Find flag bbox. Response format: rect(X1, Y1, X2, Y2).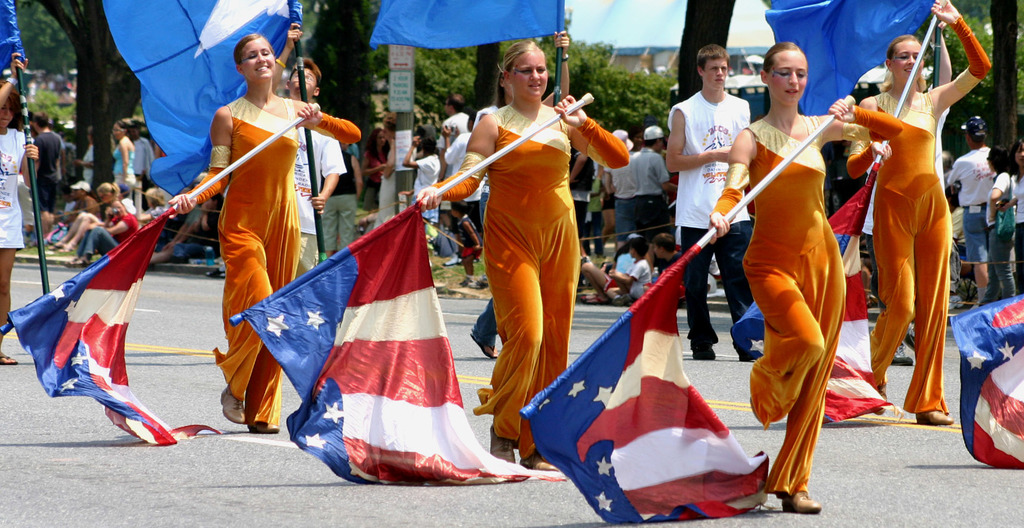
rect(226, 195, 572, 482).
